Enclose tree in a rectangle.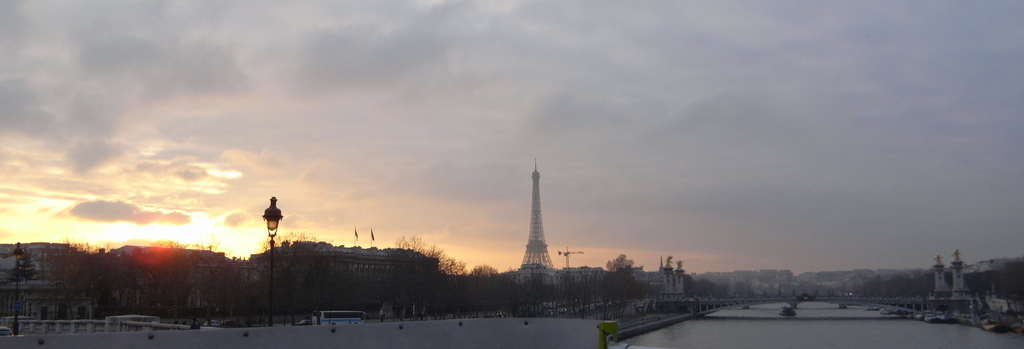
<box>119,236,193,322</box>.
